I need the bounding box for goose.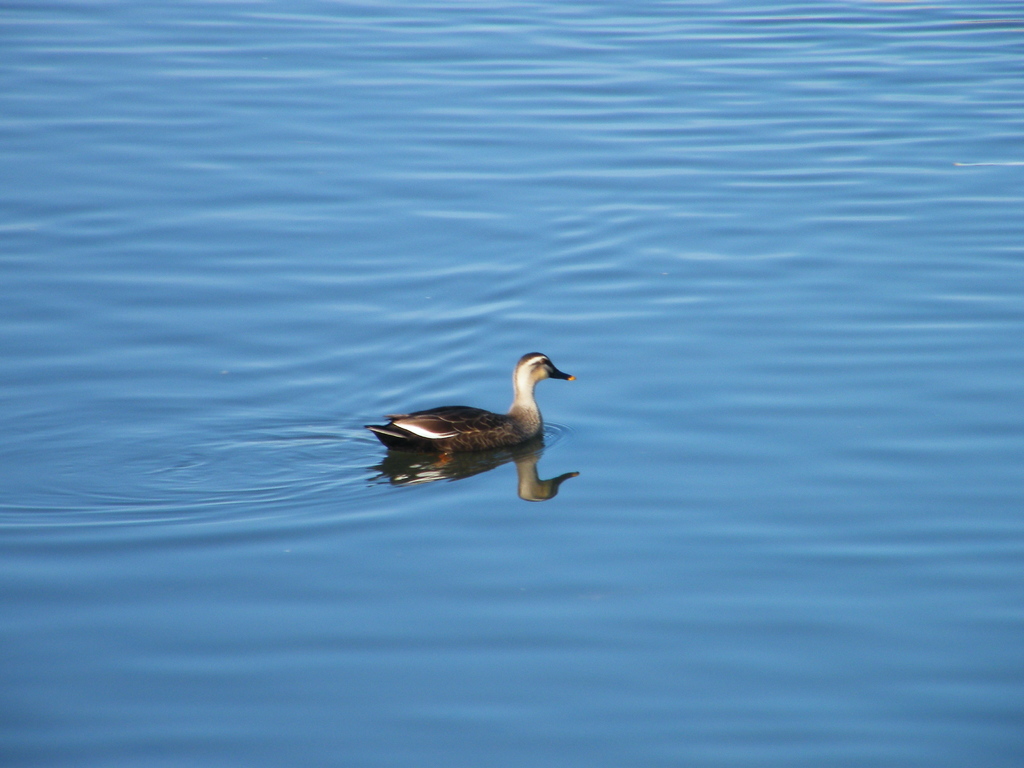
Here it is: region(369, 355, 568, 471).
